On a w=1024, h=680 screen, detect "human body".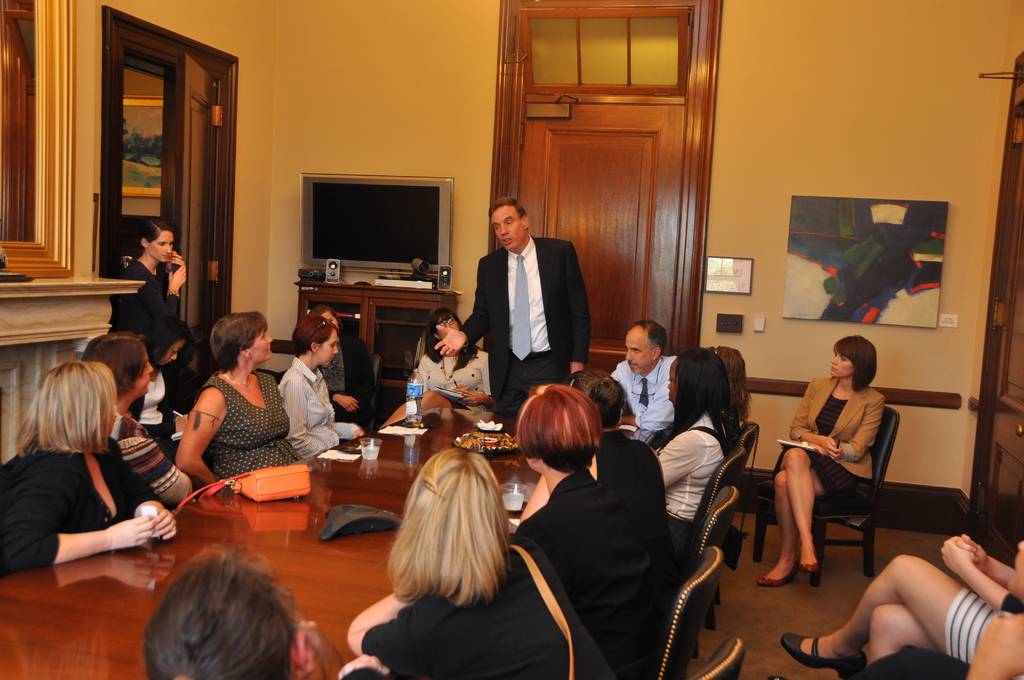
Rect(101, 408, 199, 502).
